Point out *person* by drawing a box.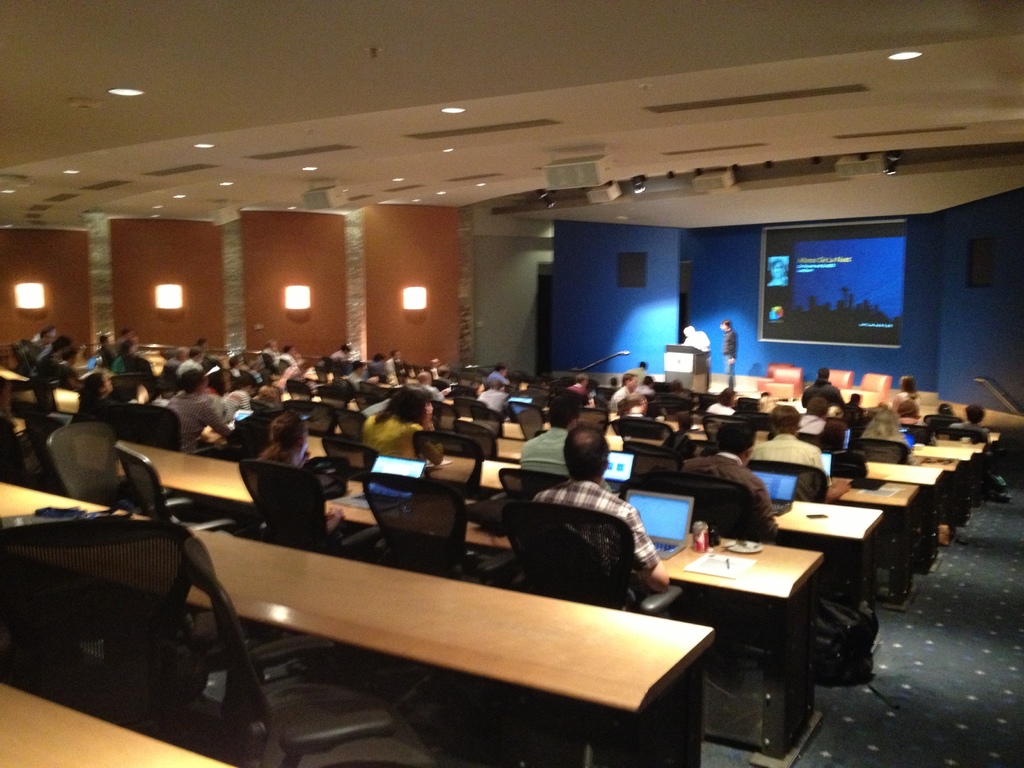
x1=516, y1=396, x2=575, y2=488.
